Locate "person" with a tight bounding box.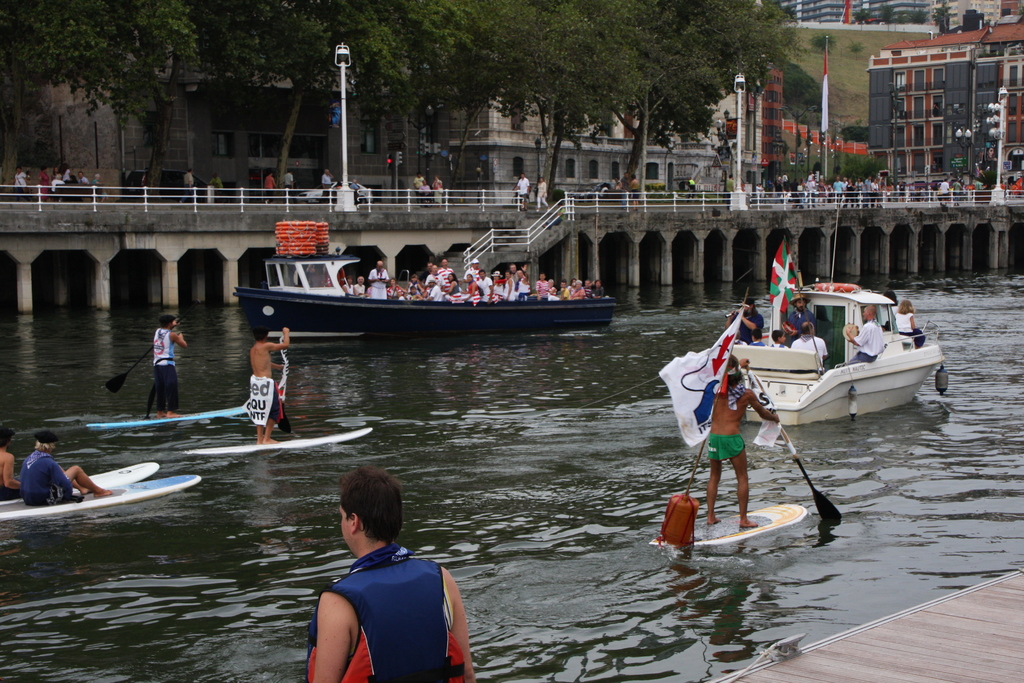
[x1=707, y1=356, x2=776, y2=528].
